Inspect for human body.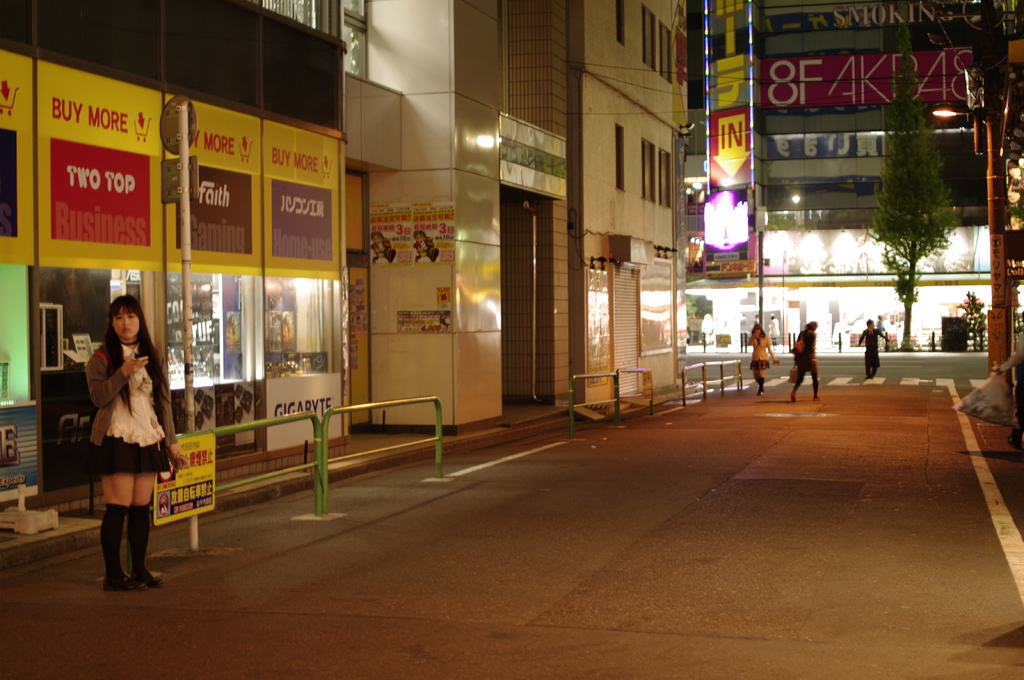
Inspection: (x1=412, y1=228, x2=439, y2=264).
